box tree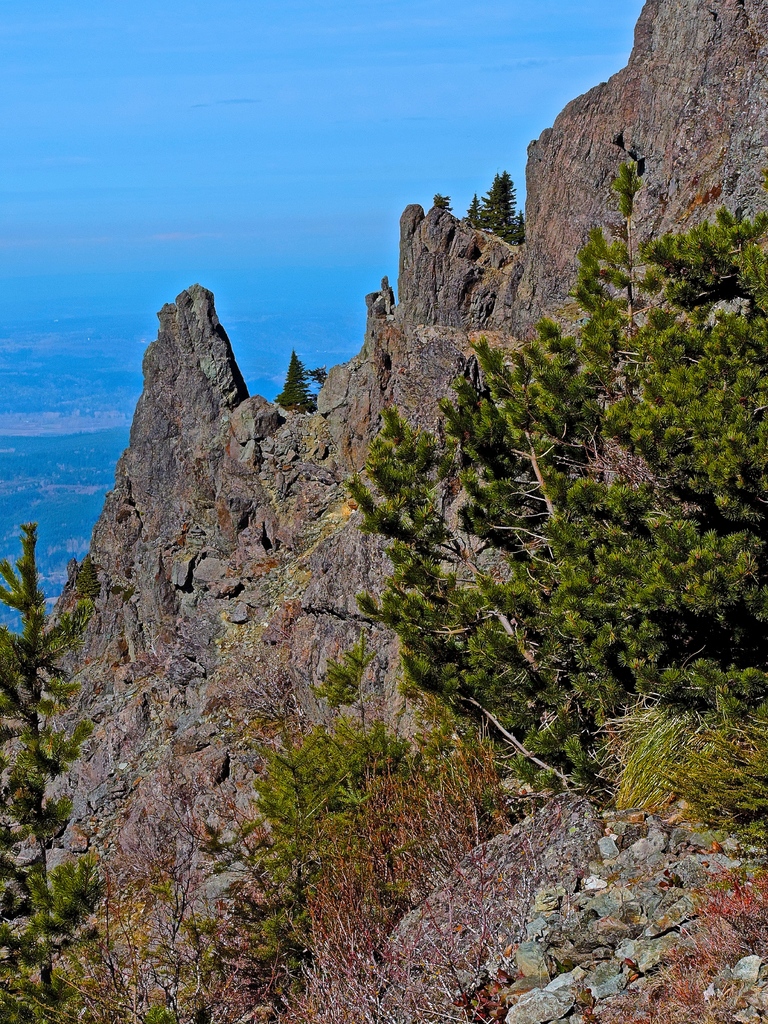
x1=462, y1=199, x2=484, y2=225
